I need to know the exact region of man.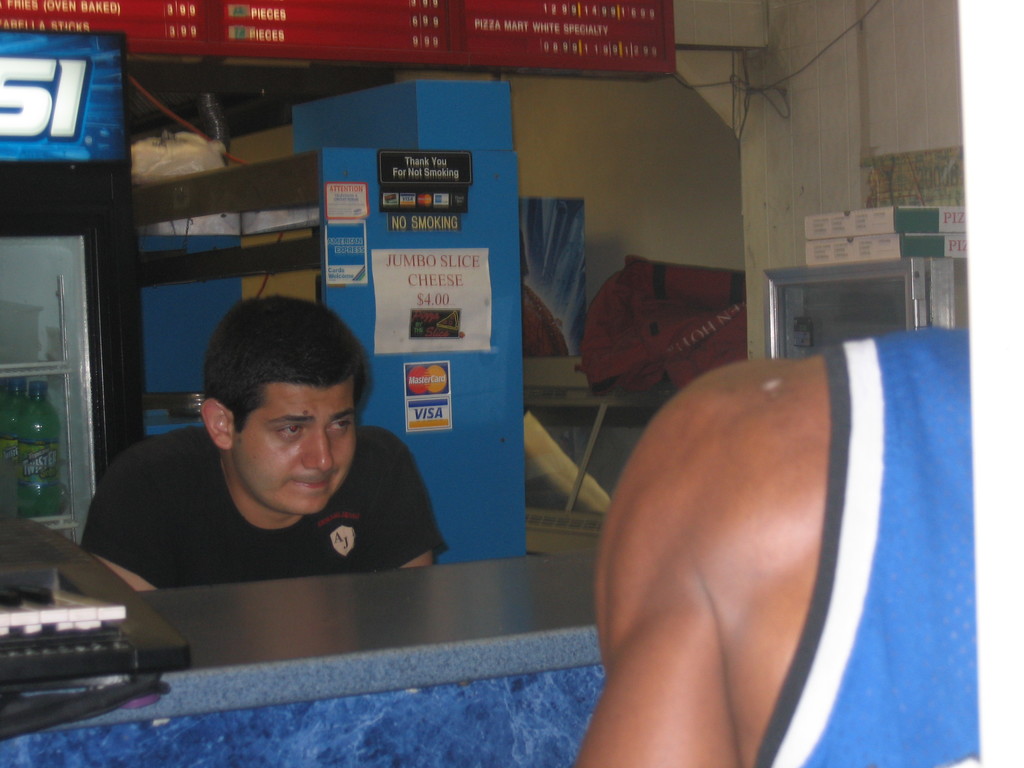
Region: 568:322:972:767.
